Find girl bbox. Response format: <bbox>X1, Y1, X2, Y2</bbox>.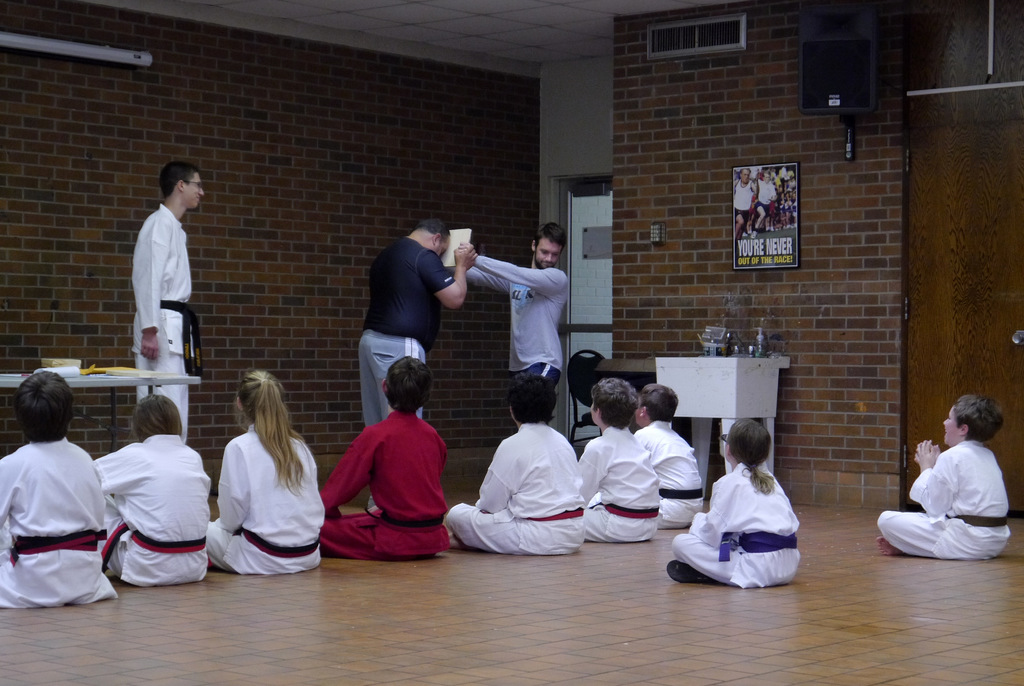
<bbox>666, 416, 798, 590</bbox>.
